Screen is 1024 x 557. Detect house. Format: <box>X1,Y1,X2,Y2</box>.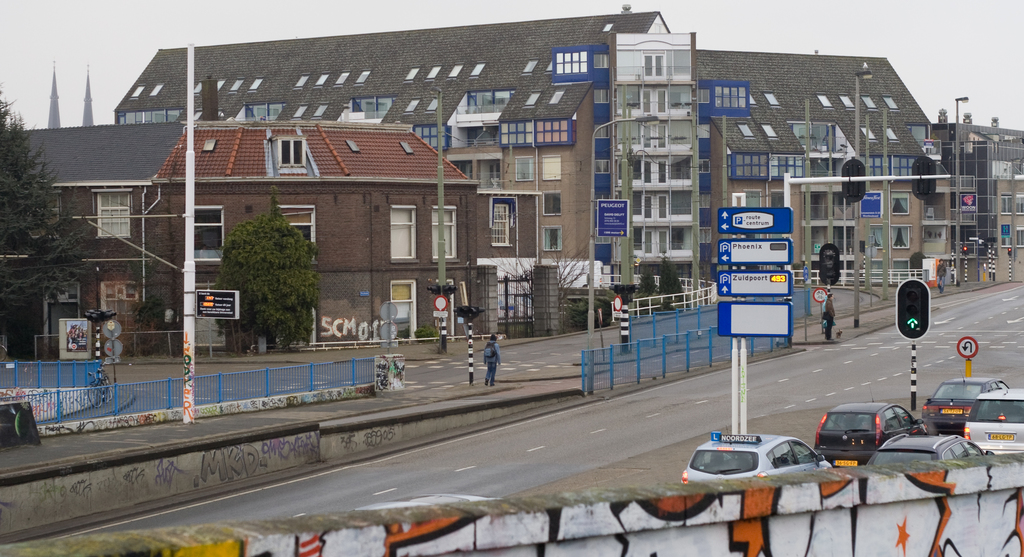
<box>927,106,1023,262</box>.
